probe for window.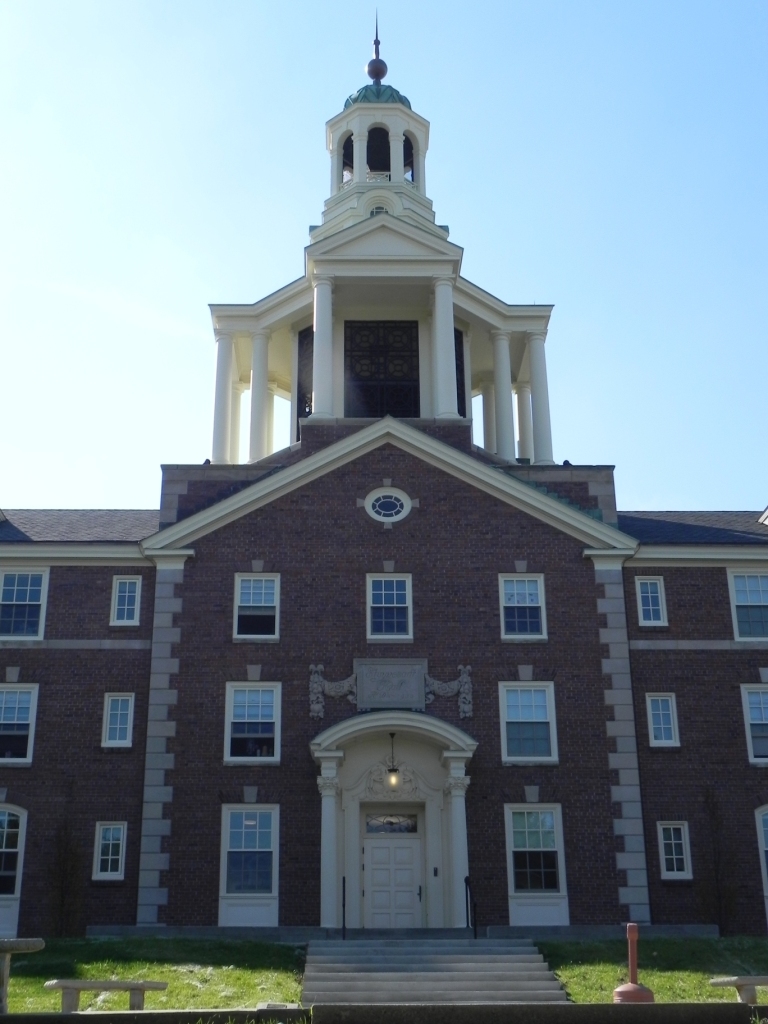
Probe result: bbox(728, 563, 767, 643).
